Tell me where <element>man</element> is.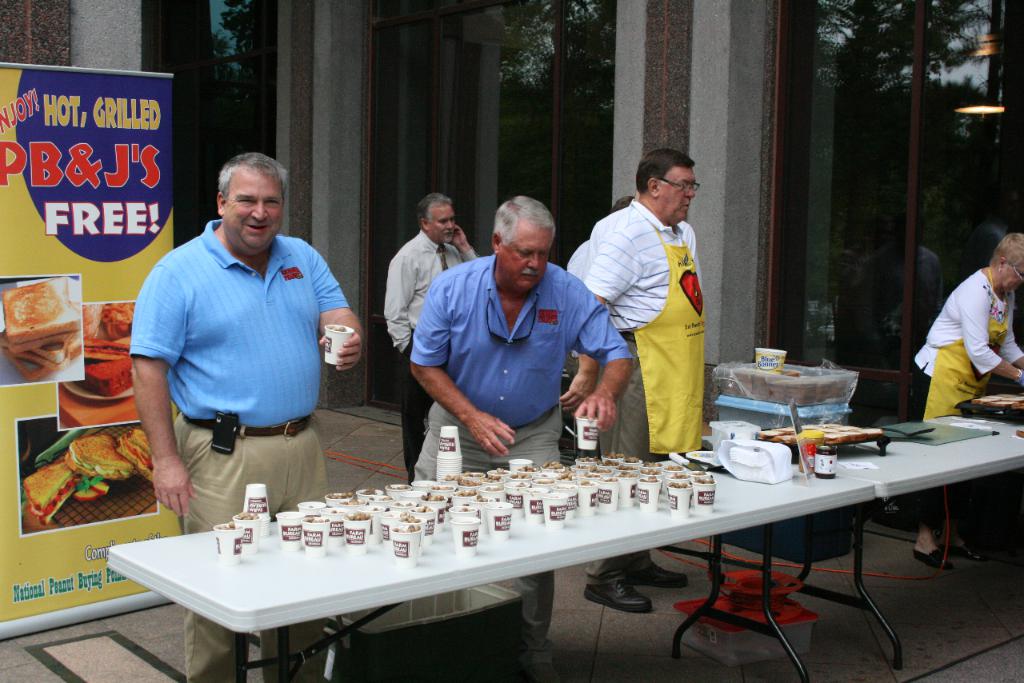
<element>man</element> is at select_region(383, 198, 477, 476).
